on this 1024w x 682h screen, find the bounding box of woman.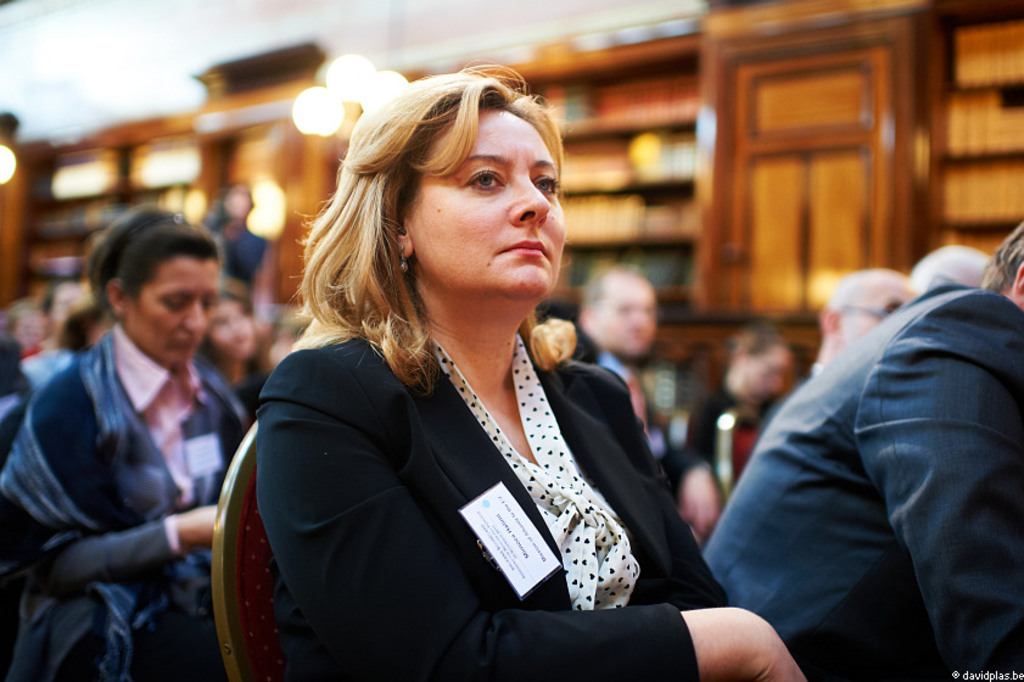
Bounding box: [0,201,248,681].
